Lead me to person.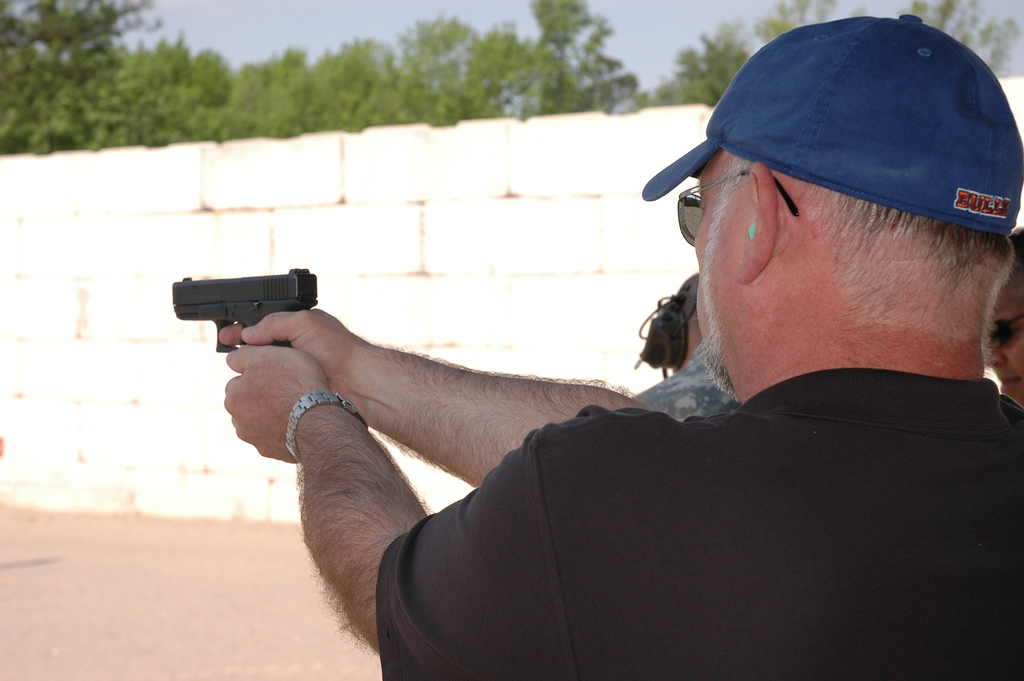
Lead to [218, 15, 1023, 680].
